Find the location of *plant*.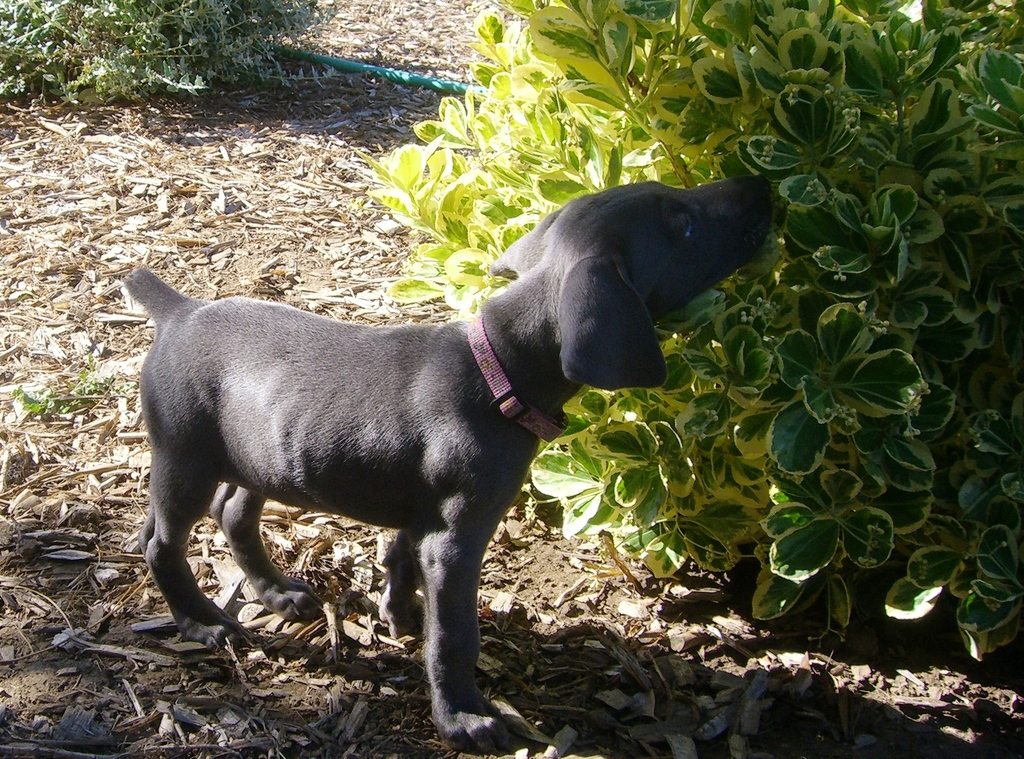
Location: <region>9, 365, 119, 414</region>.
